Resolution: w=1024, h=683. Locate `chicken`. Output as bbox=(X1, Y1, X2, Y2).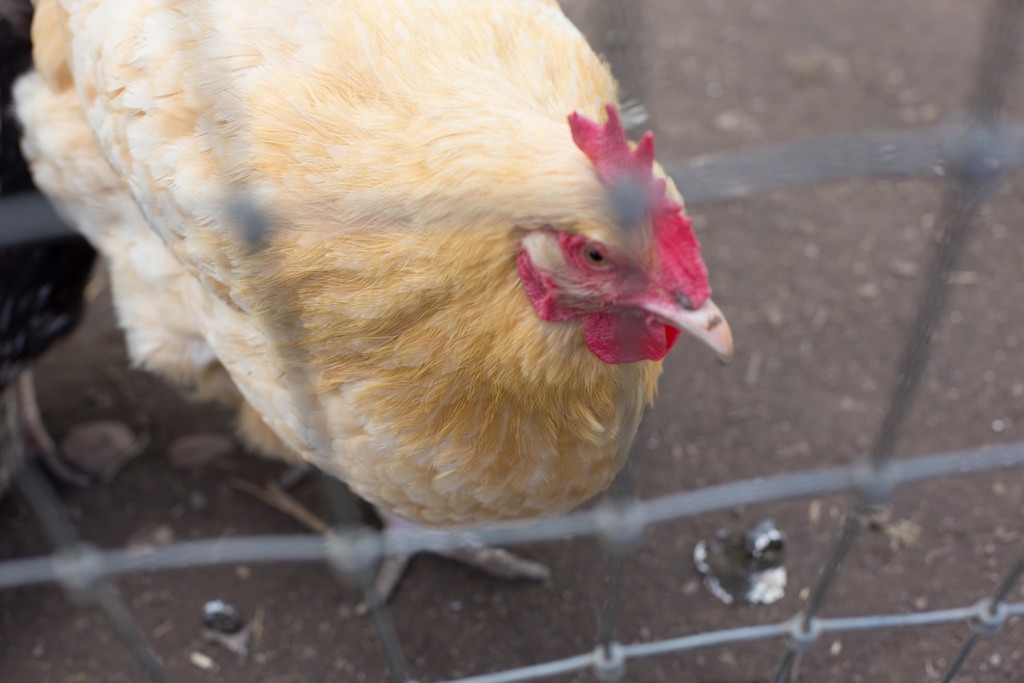
bbox=(0, 0, 742, 621).
